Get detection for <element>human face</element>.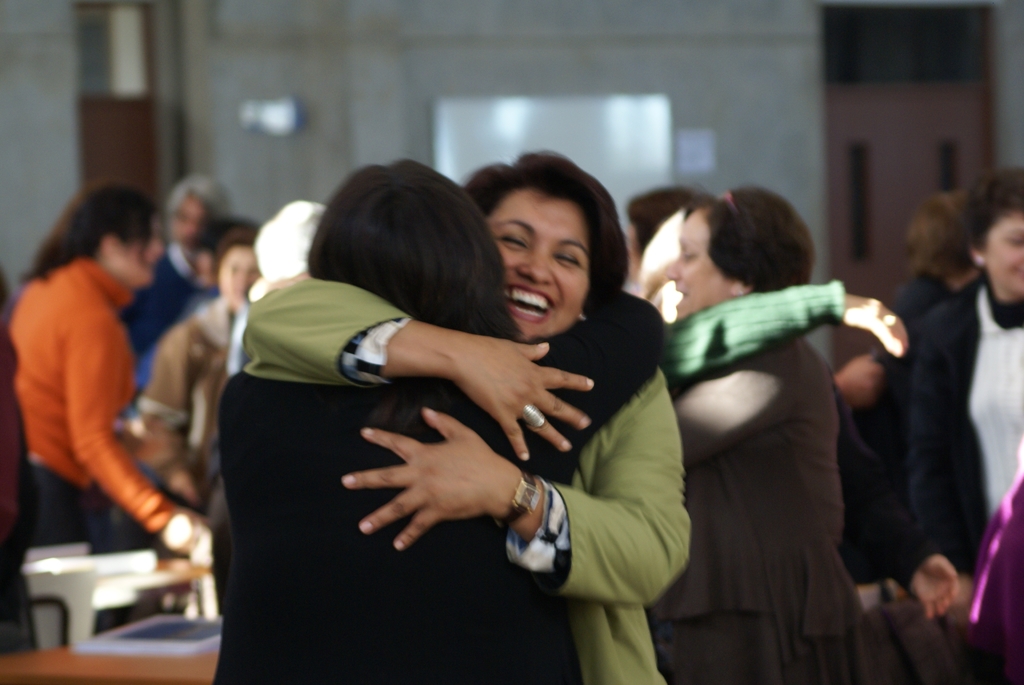
Detection: crop(665, 210, 735, 317).
